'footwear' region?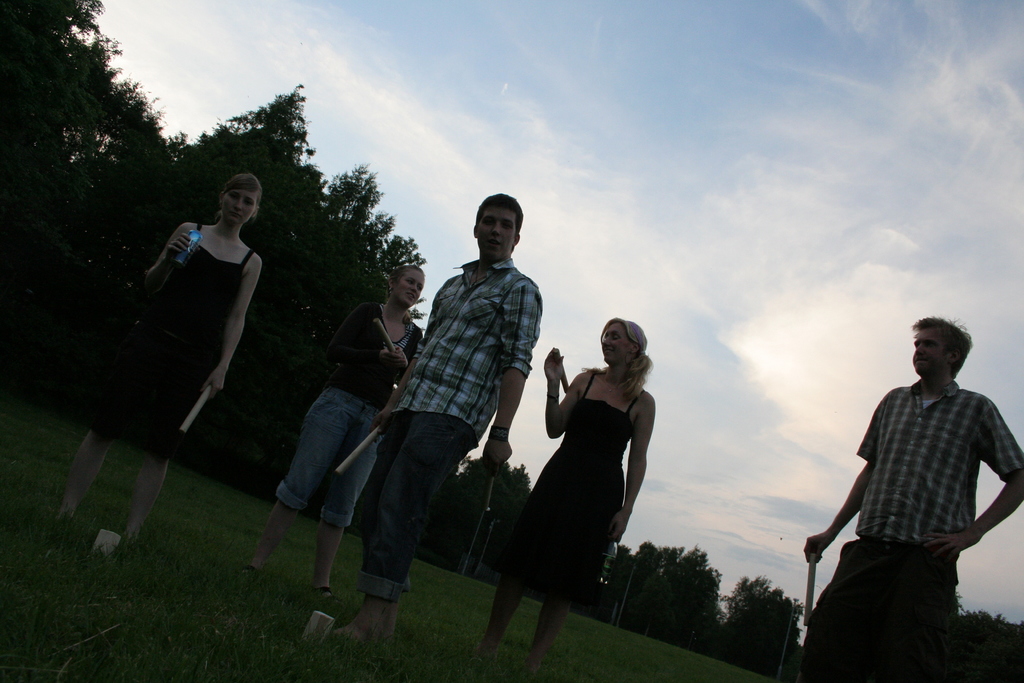
[left=308, top=585, right=346, bottom=611]
